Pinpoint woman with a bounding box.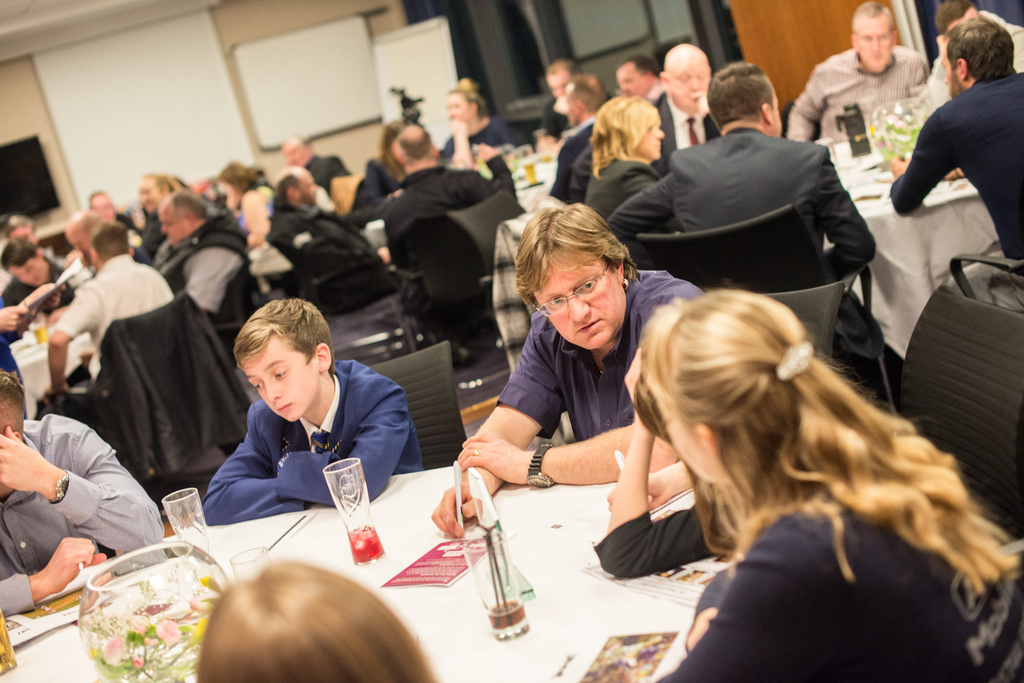
crop(573, 95, 671, 230).
